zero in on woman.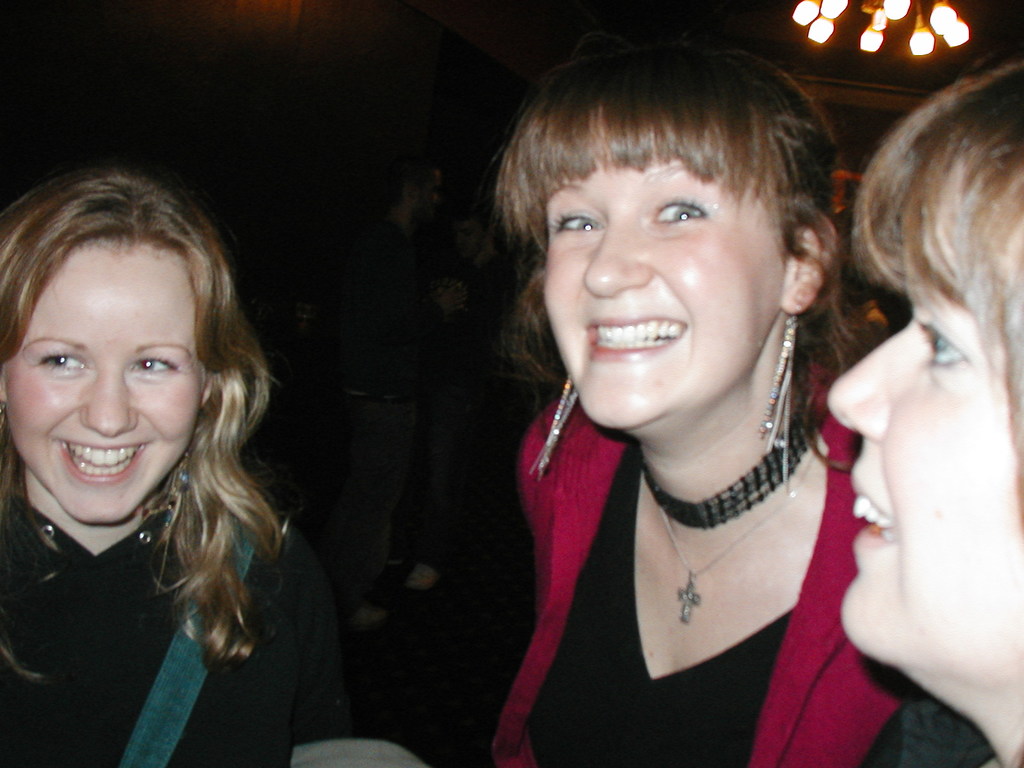
Zeroed in: l=825, t=57, r=1023, b=767.
